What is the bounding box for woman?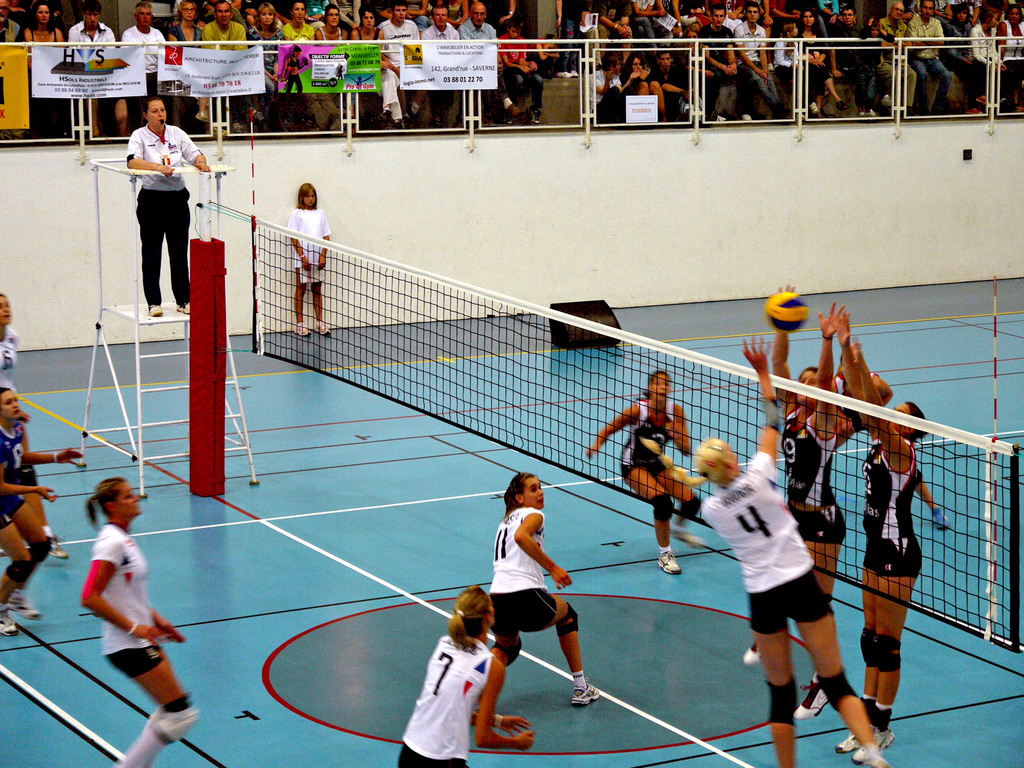
left=586, top=370, right=707, bottom=576.
